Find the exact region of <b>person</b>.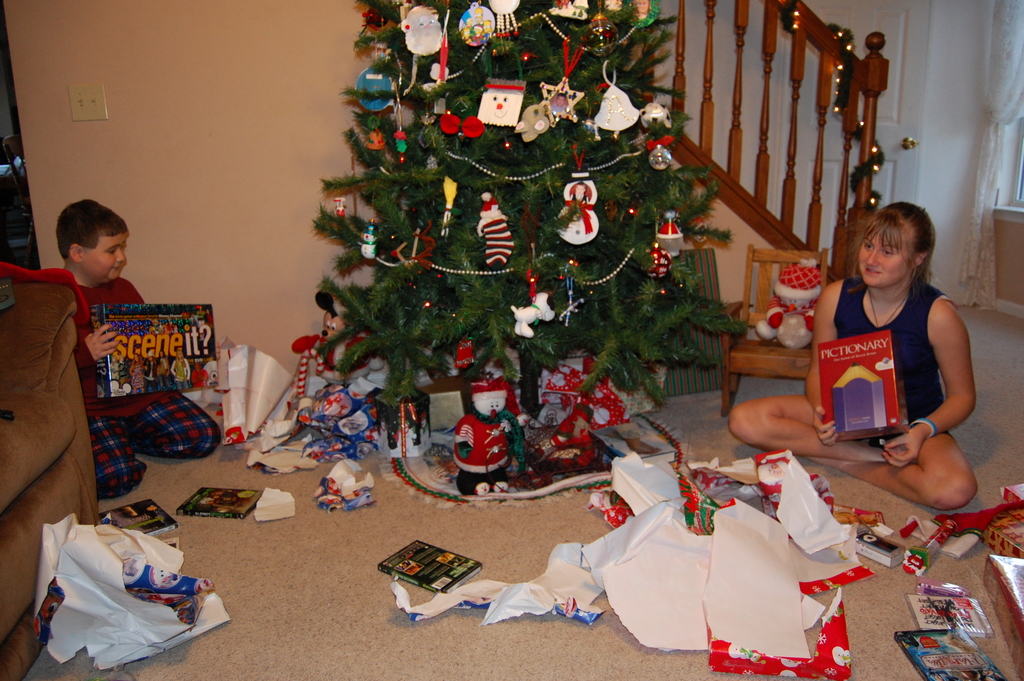
Exact region: x1=58, y1=197, x2=221, y2=496.
